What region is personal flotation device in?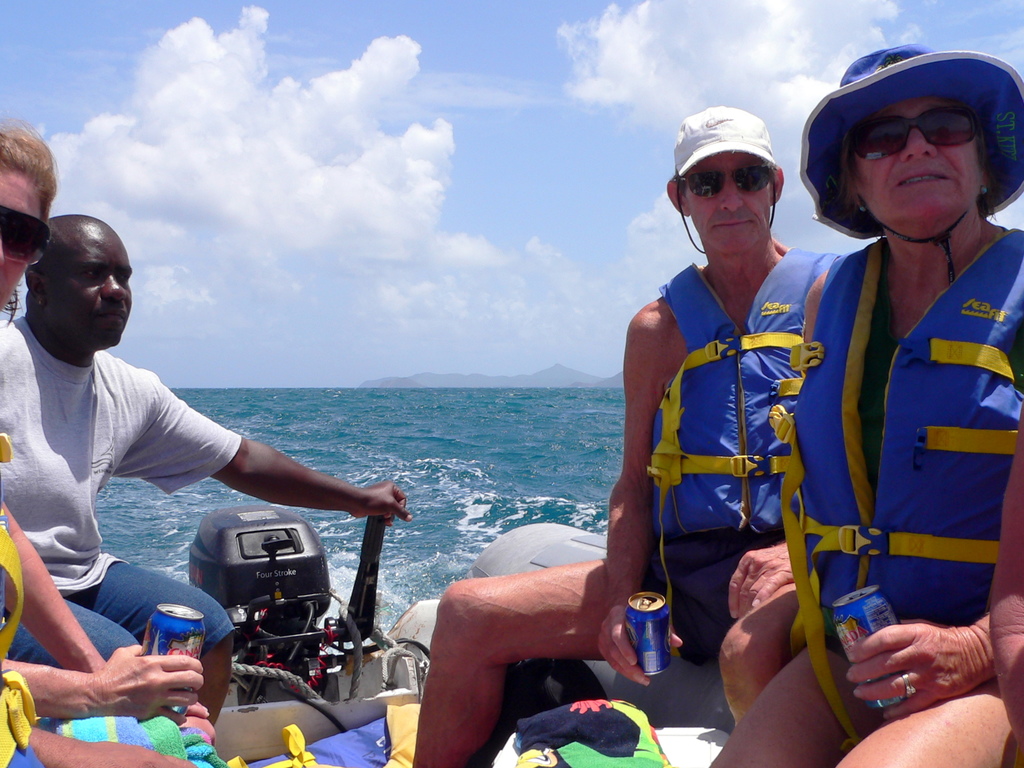
crop(779, 227, 1023, 748).
